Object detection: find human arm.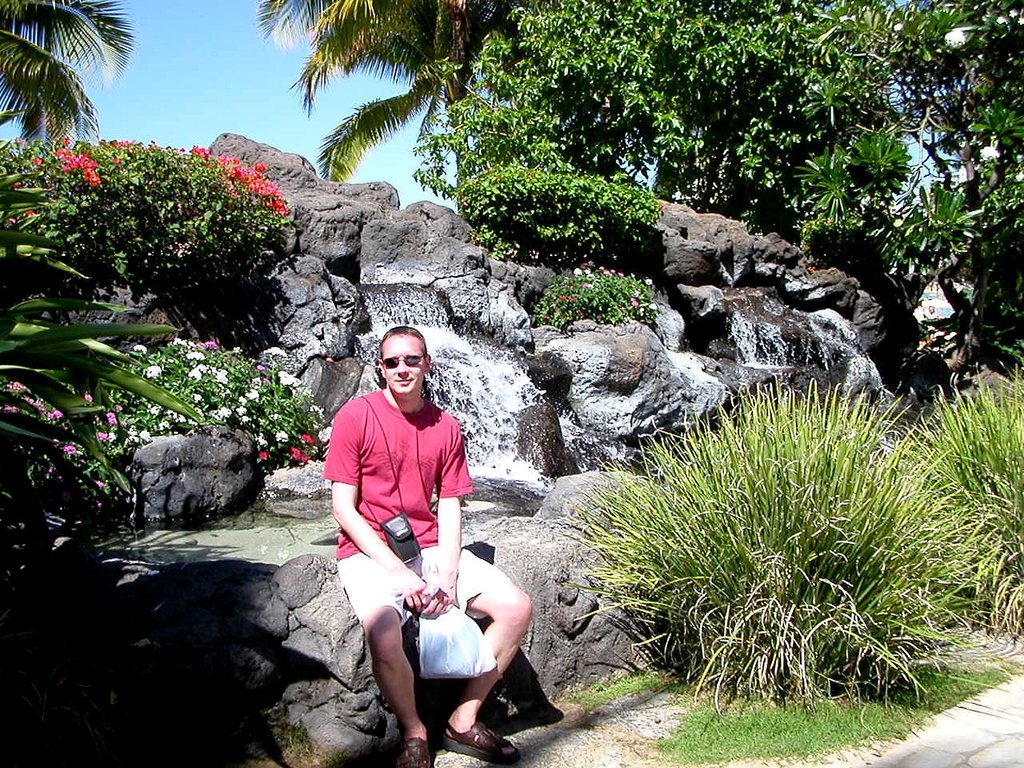
box(411, 418, 474, 615).
